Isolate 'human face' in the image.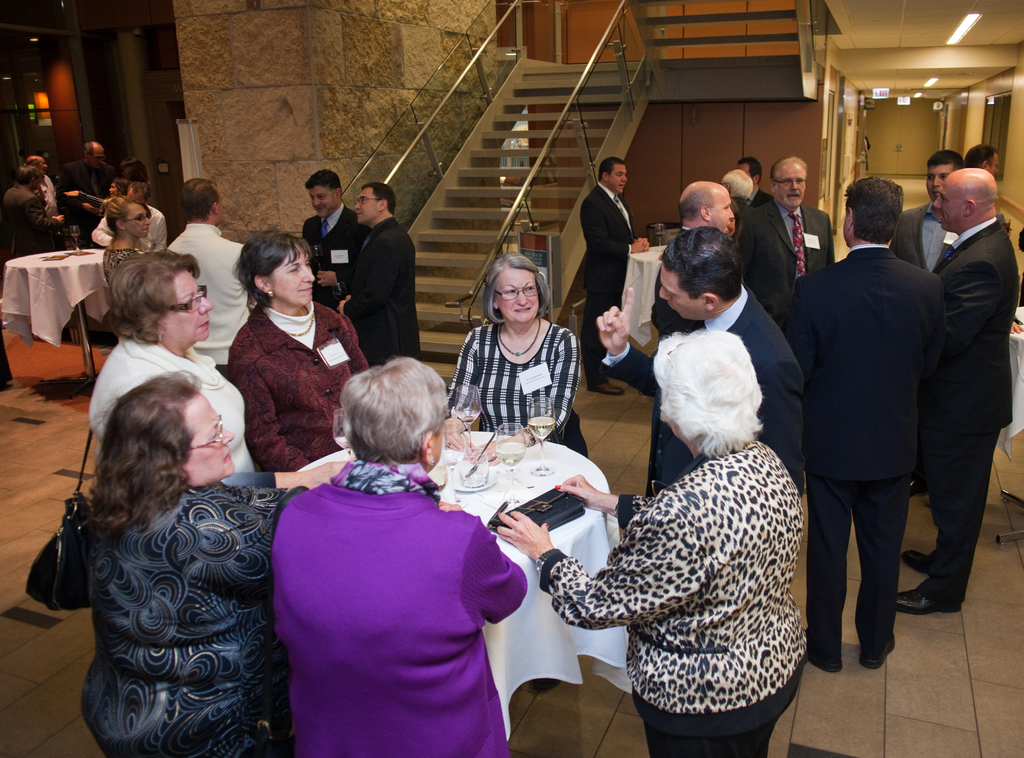
Isolated region: (175,394,237,489).
